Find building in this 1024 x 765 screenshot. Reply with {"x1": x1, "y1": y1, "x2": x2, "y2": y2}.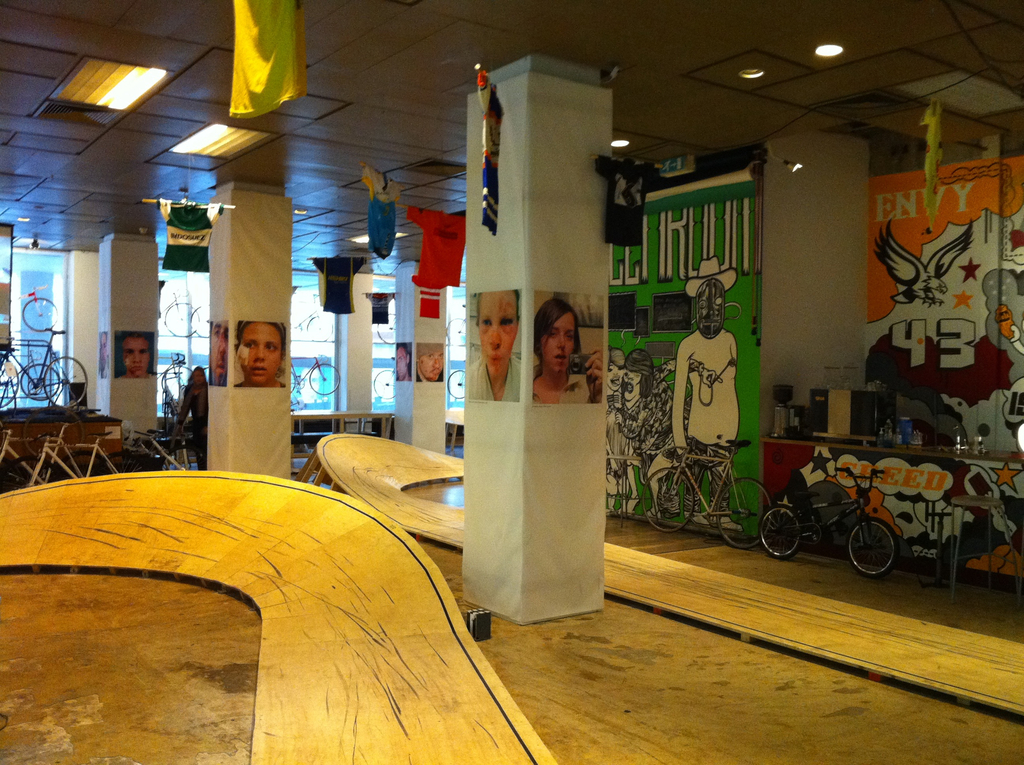
{"x1": 0, "y1": 0, "x2": 1023, "y2": 764}.
